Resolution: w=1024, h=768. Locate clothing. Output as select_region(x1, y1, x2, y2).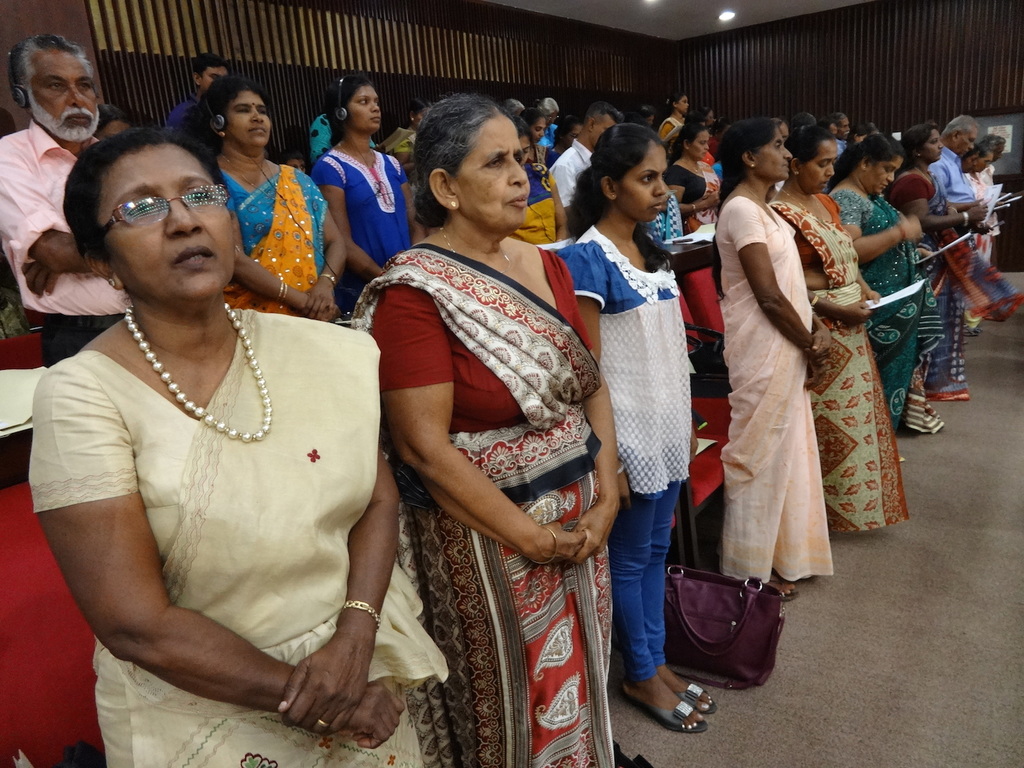
select_region(641, 188, 684, 245).
